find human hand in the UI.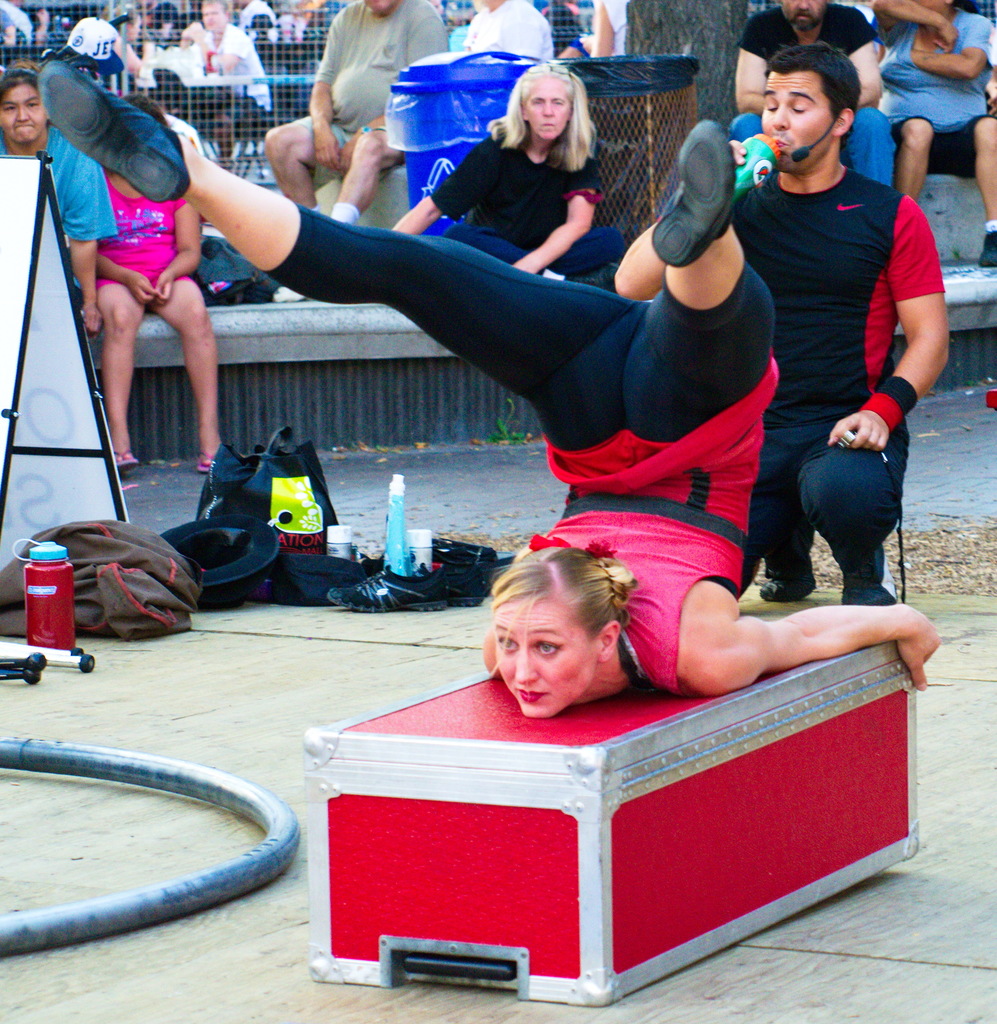
UI element at box(731, 138, 748, 166).
